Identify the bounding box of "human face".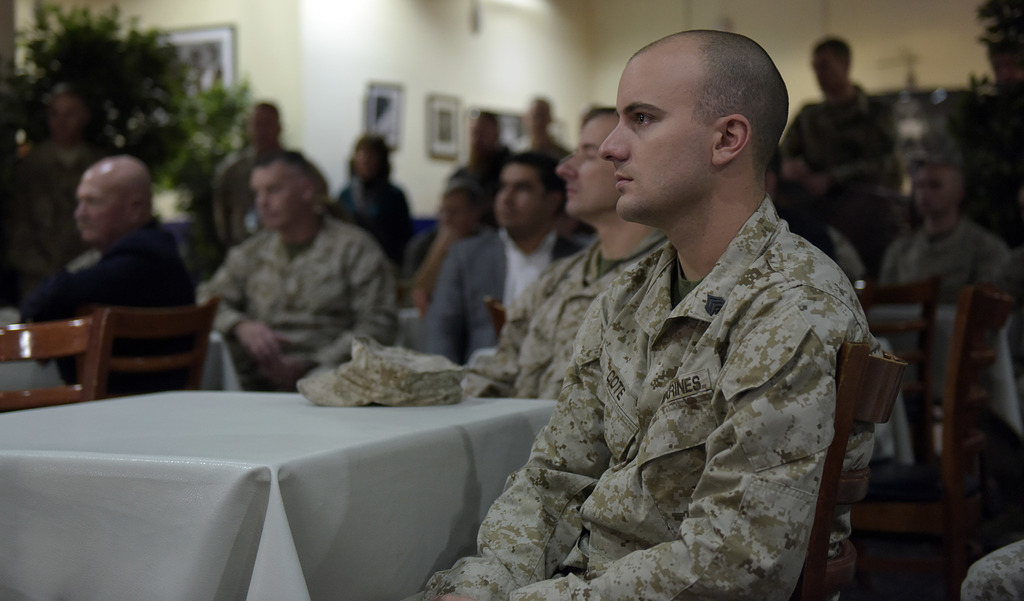
[70,178,128,247].
